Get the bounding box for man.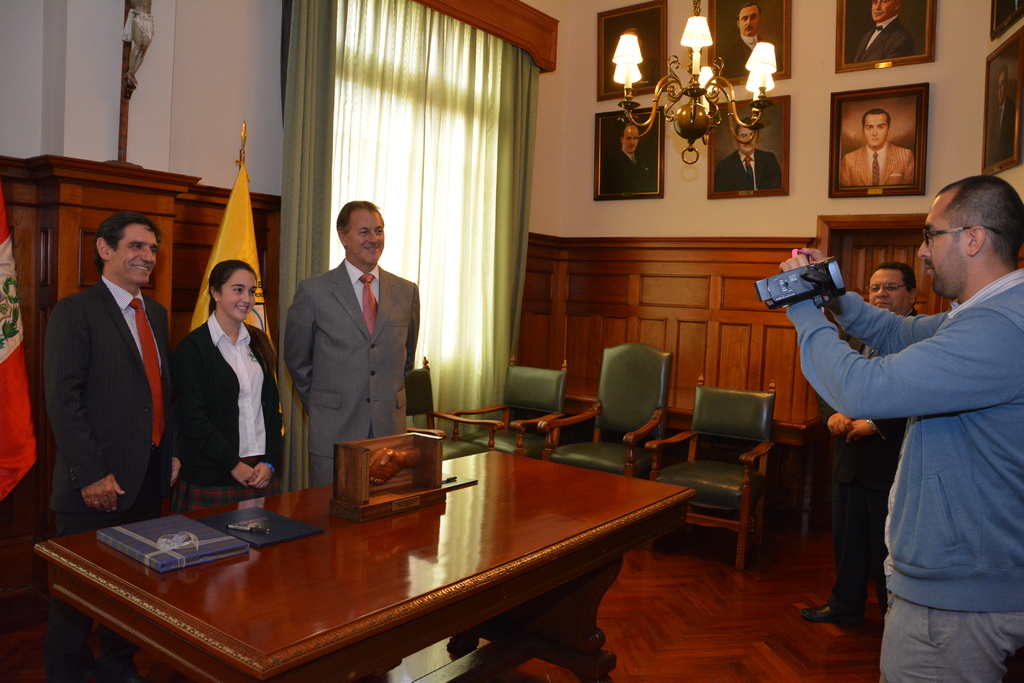
bbox=[780, 176, 1023, 682].
